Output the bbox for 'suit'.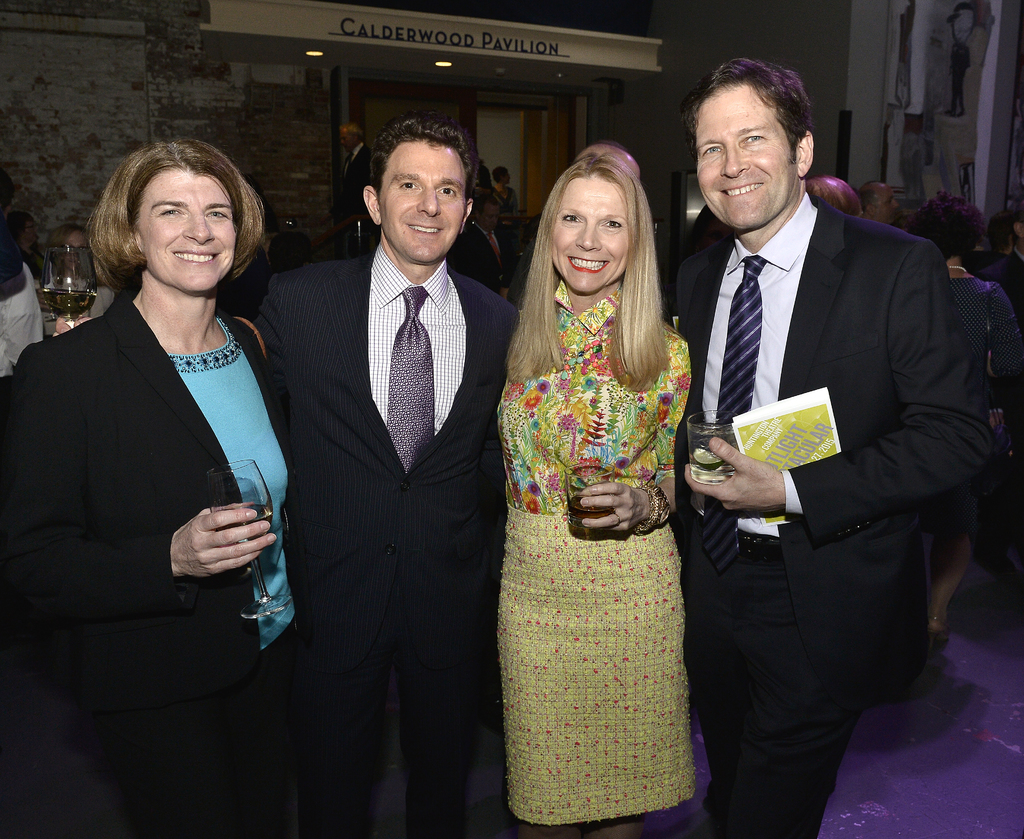
l=0, t=289, r=311, b=838.
